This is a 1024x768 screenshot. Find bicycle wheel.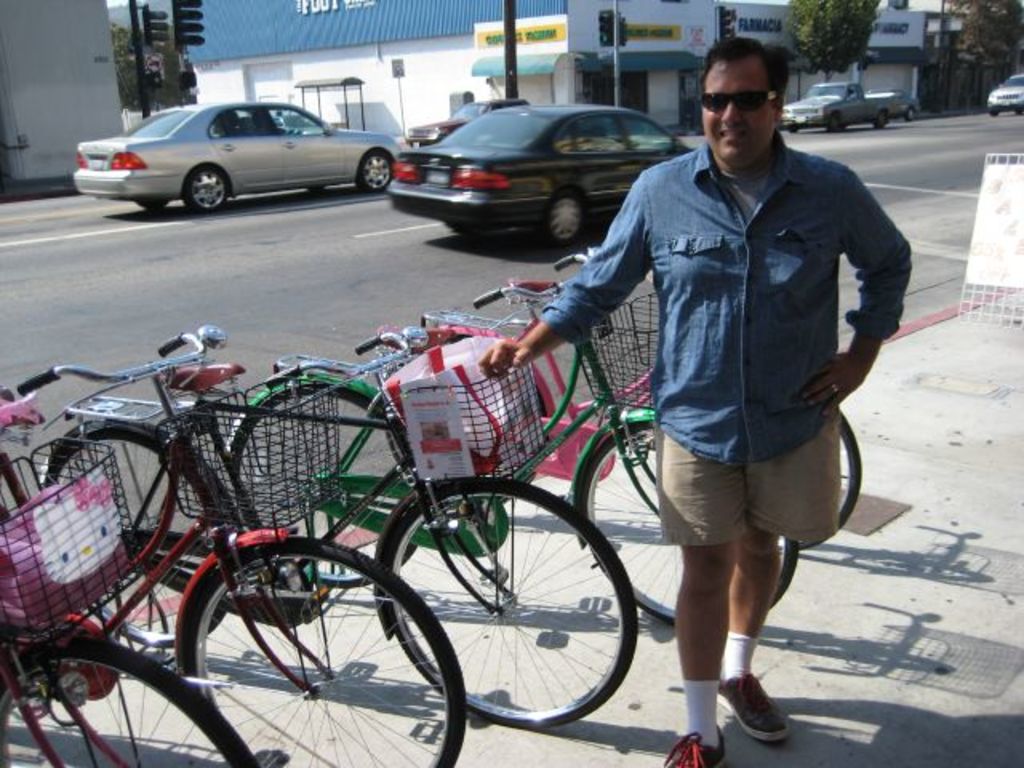
Bounding box: bbox=(43, 427, 235, 651).
